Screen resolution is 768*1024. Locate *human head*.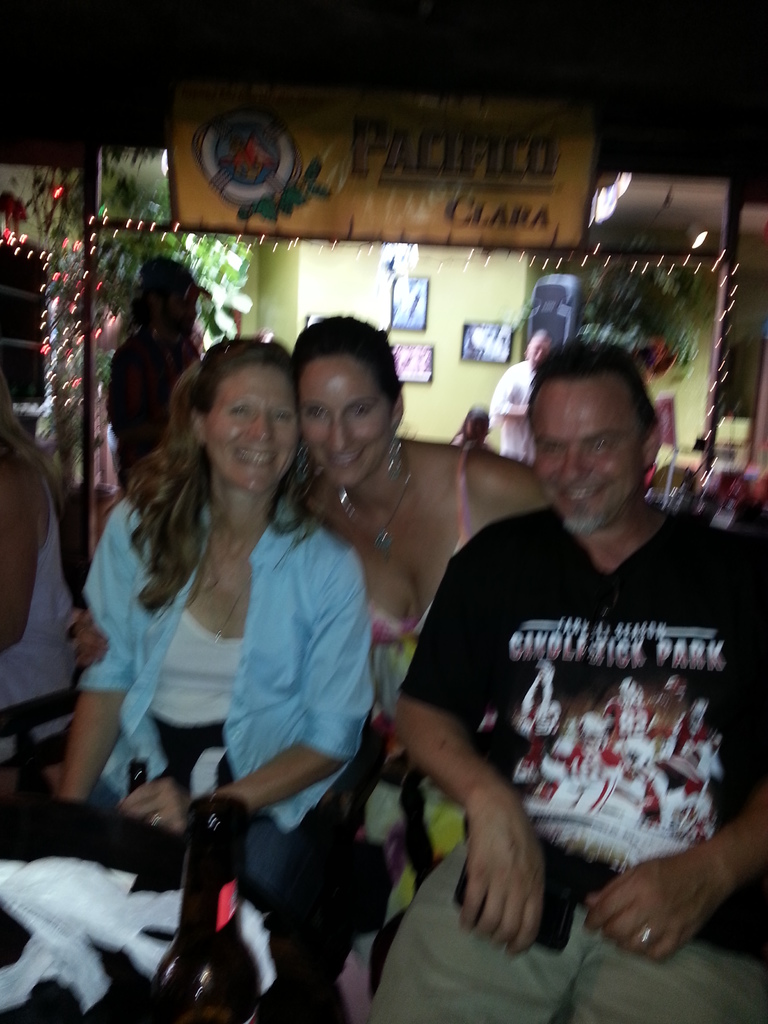
Rect(527, 344, 664, 538).
